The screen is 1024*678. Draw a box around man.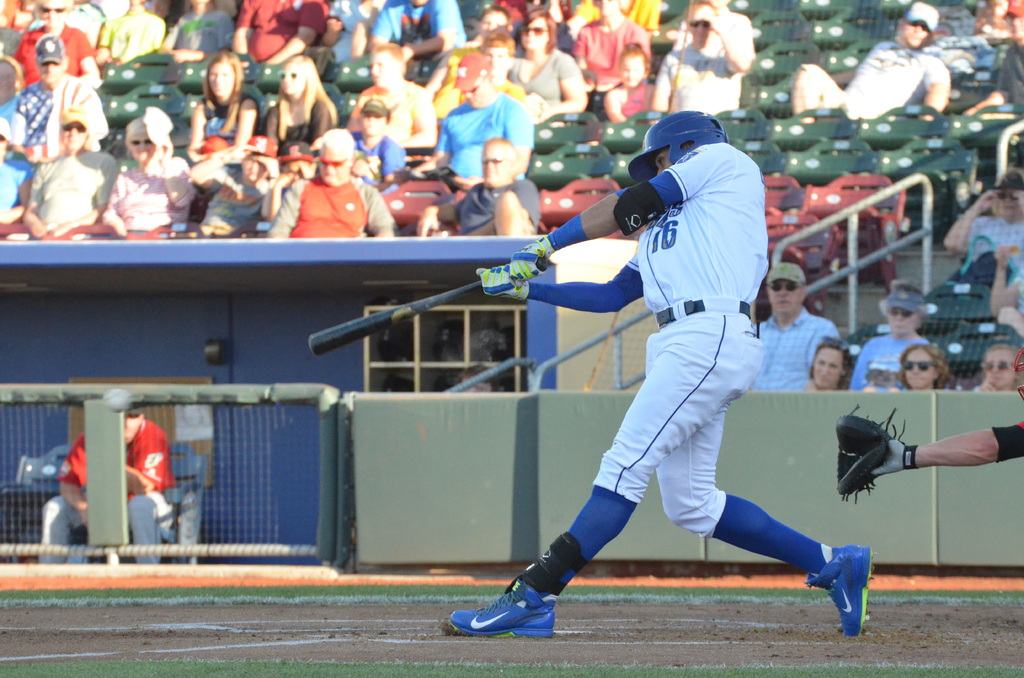
locate(24, 113, 116, 239).
